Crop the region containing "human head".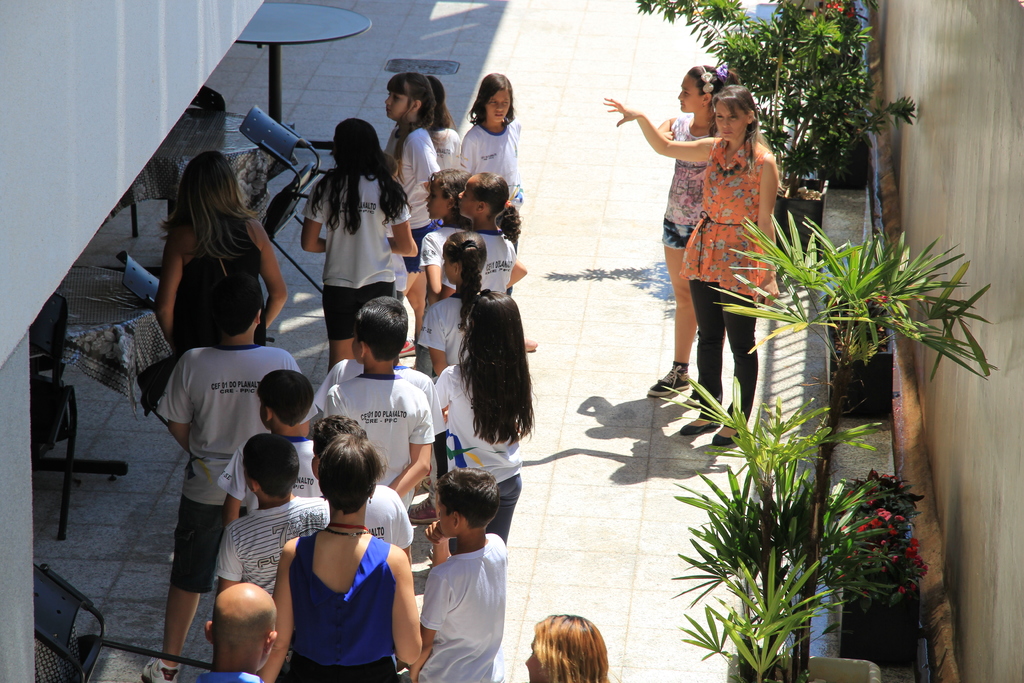
Crop region: <region>243, 431, 300, 500</region>.
